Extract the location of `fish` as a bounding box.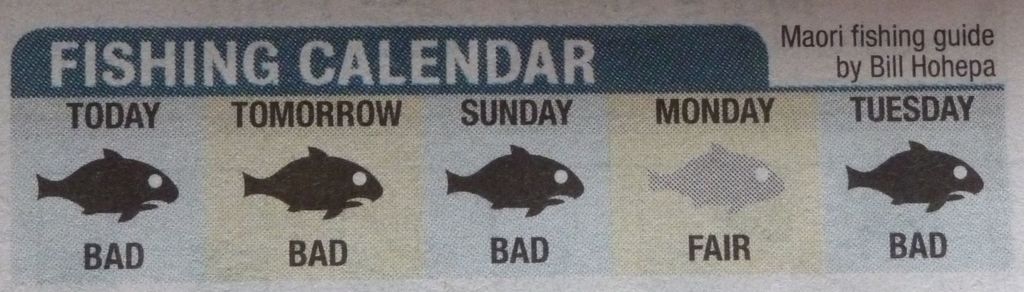
<box>646,142,785,214</box>.
